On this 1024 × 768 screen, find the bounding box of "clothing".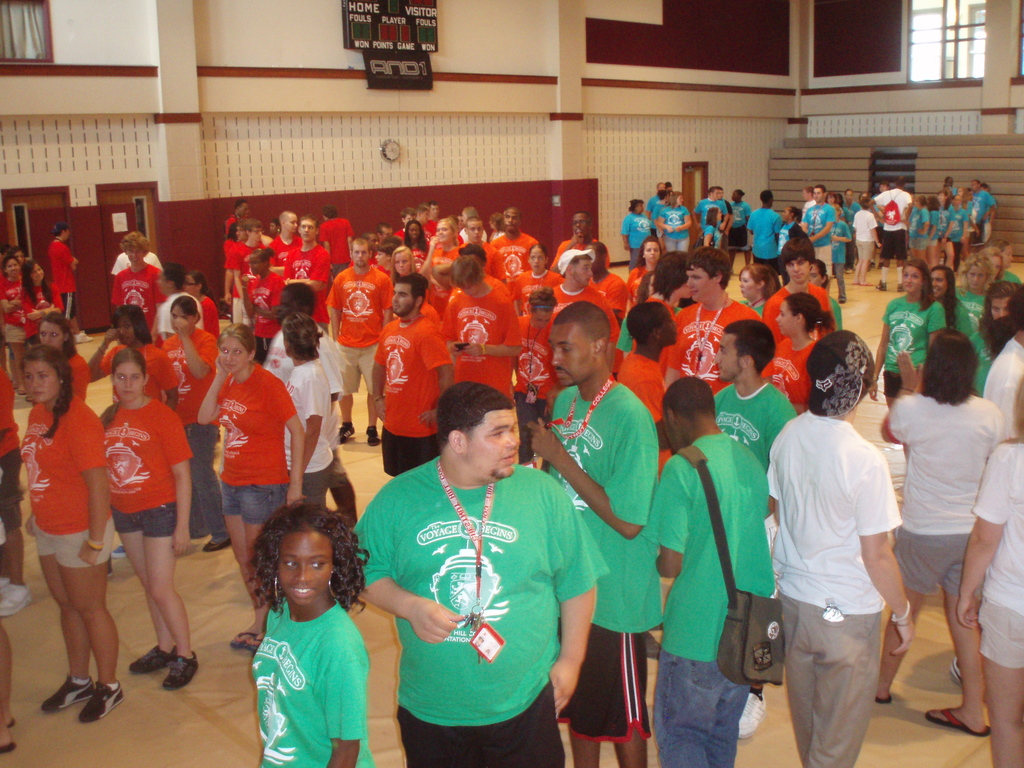
Bounding box: <bbox>13, 394, 120, 577</bbox>.
